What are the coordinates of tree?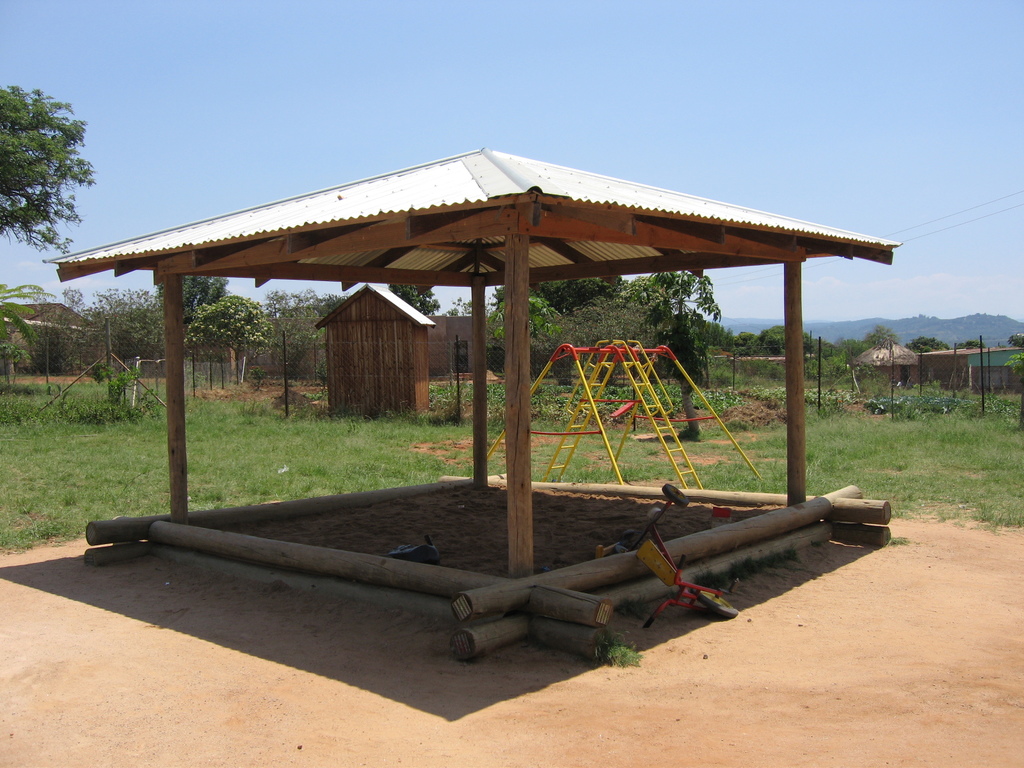
x1=1012 y1=336 x2=1023 y2=346.
